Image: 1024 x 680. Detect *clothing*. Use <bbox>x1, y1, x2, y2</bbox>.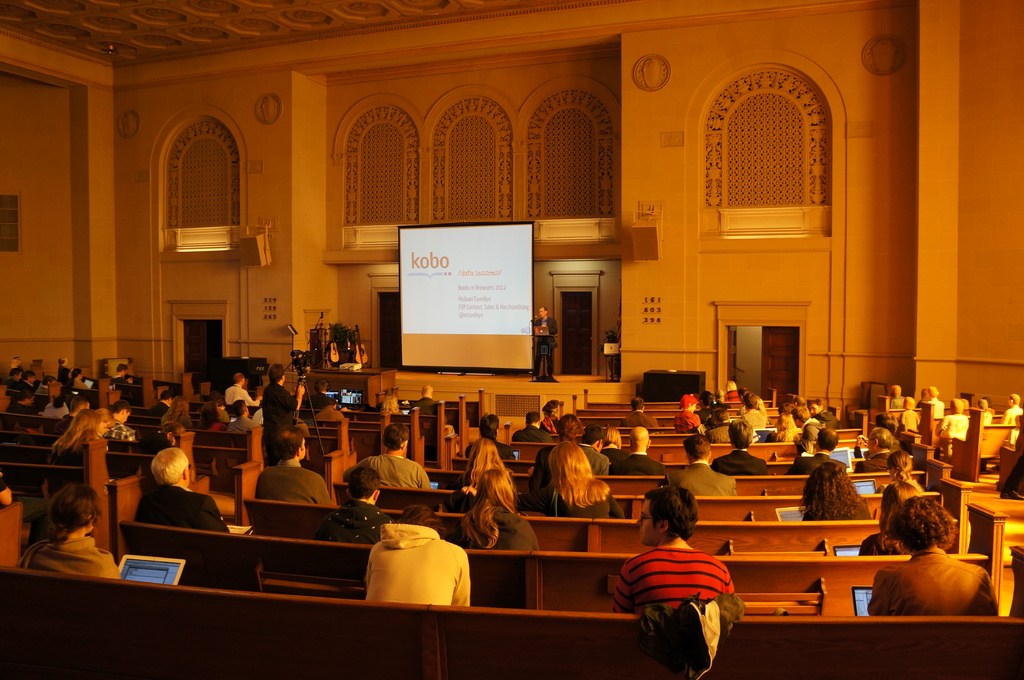
<bbox>1002, 406, 1023, 439</bbox>.
